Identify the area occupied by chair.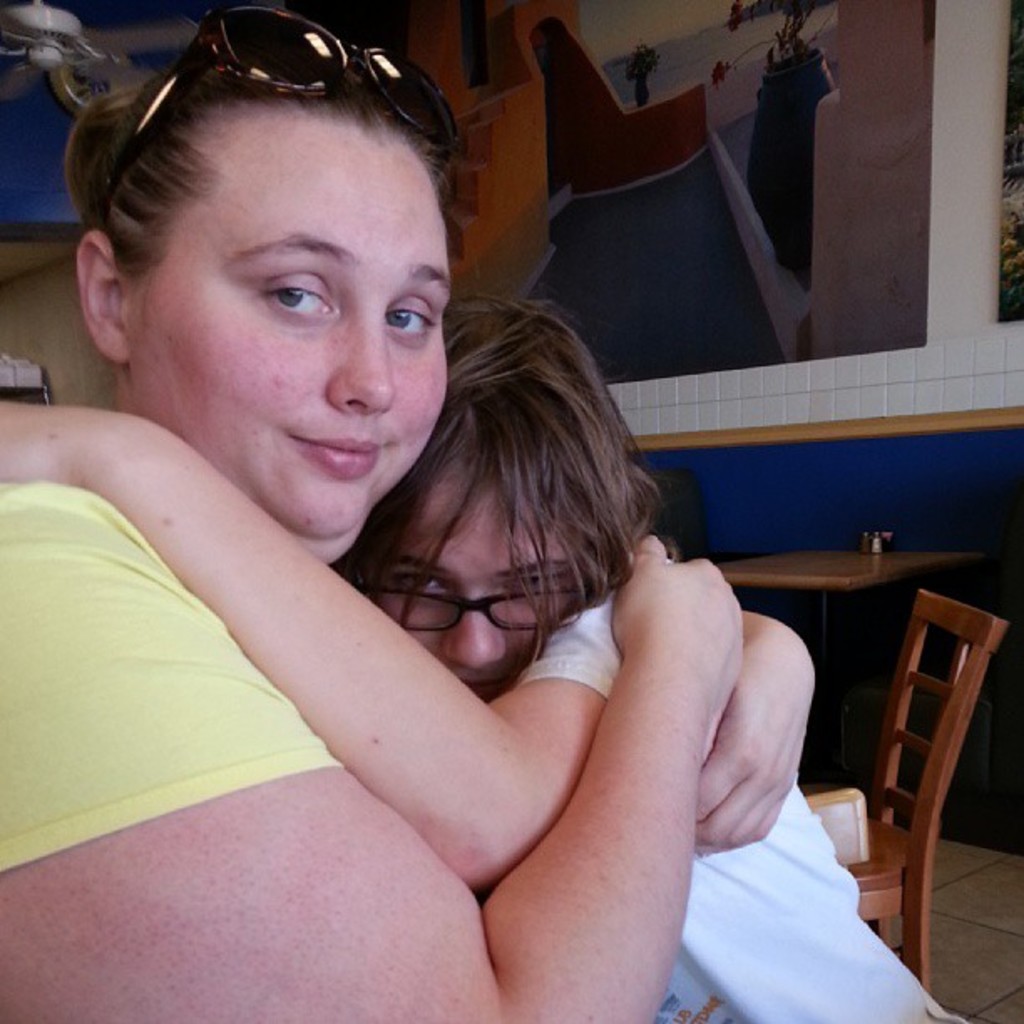
Area: select_region(847, 537, 1023, 949).
